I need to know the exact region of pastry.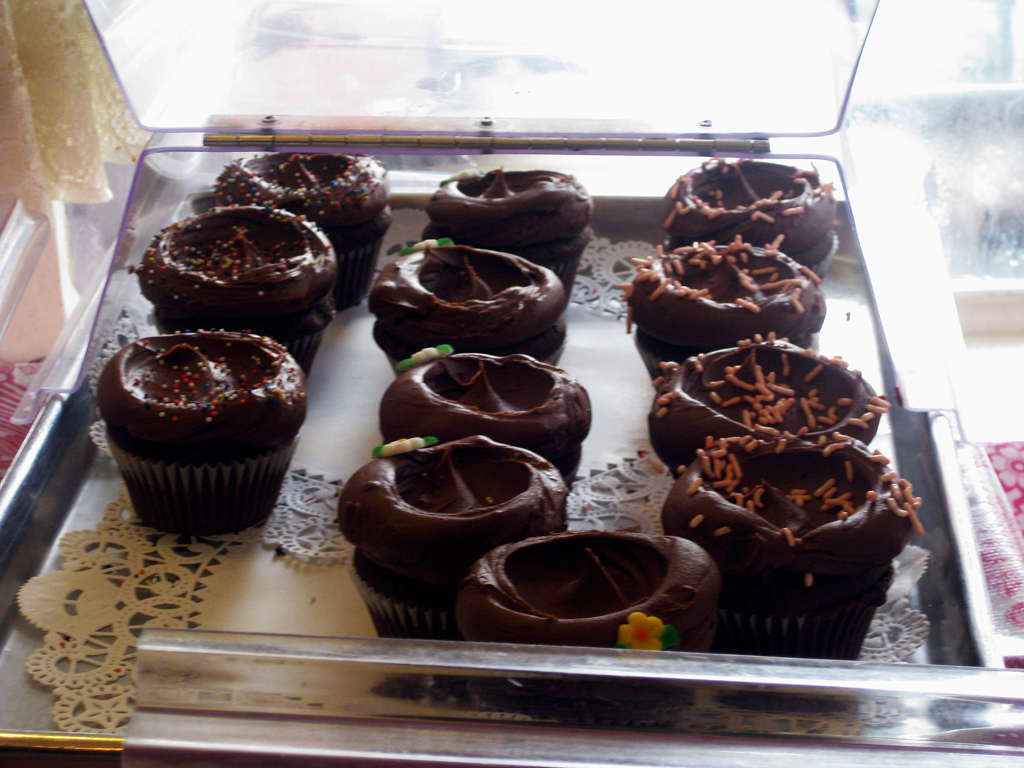
Region: <region>336, 428, 571, 640</region>.
